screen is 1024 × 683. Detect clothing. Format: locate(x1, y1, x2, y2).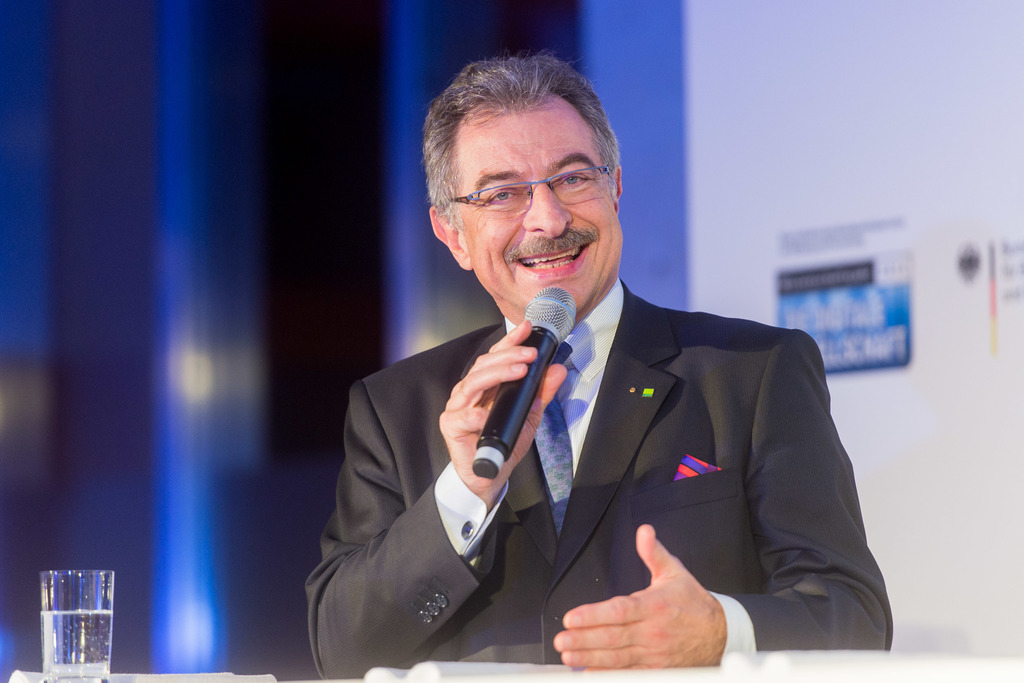
locate(381, 309, 899, 655).
